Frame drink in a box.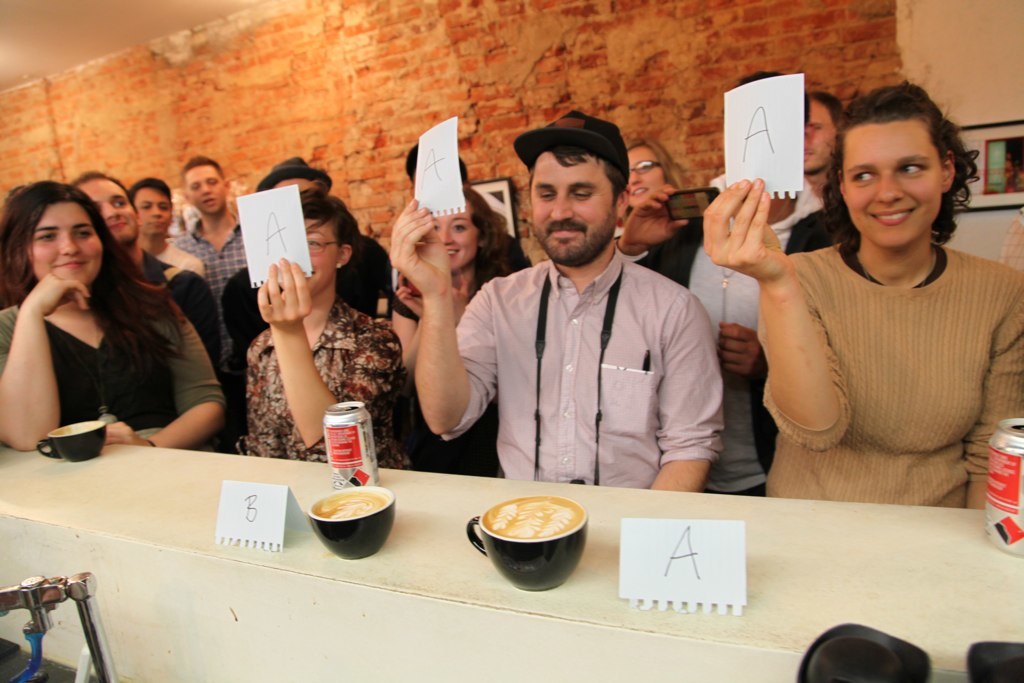
481/494/587/542.
